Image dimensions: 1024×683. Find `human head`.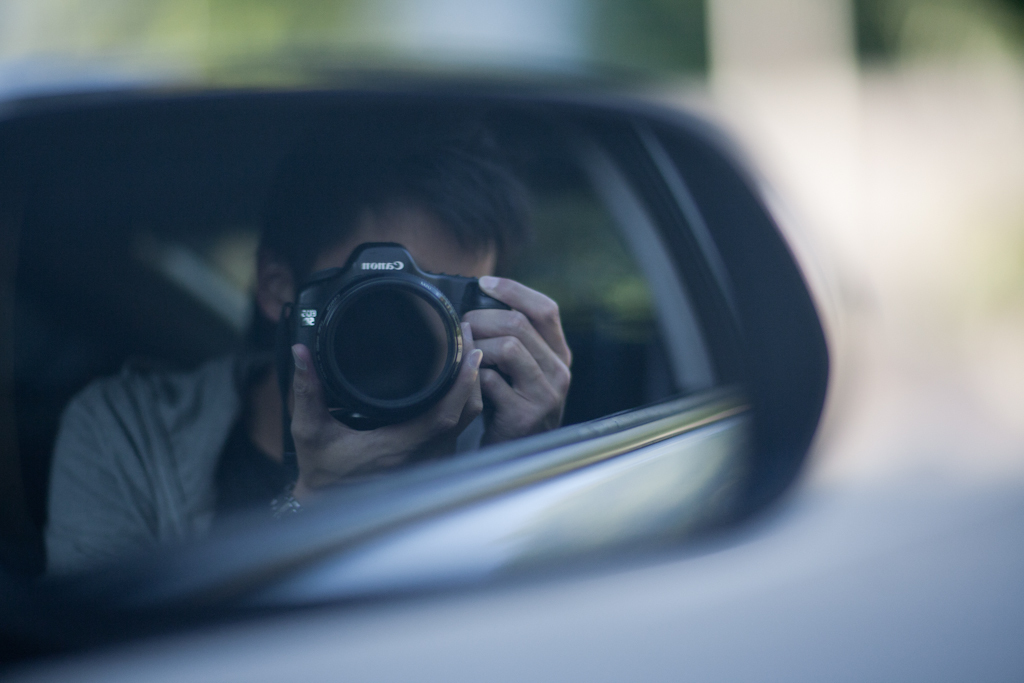
x1=262 y1=157 x2=529 y2=417.
